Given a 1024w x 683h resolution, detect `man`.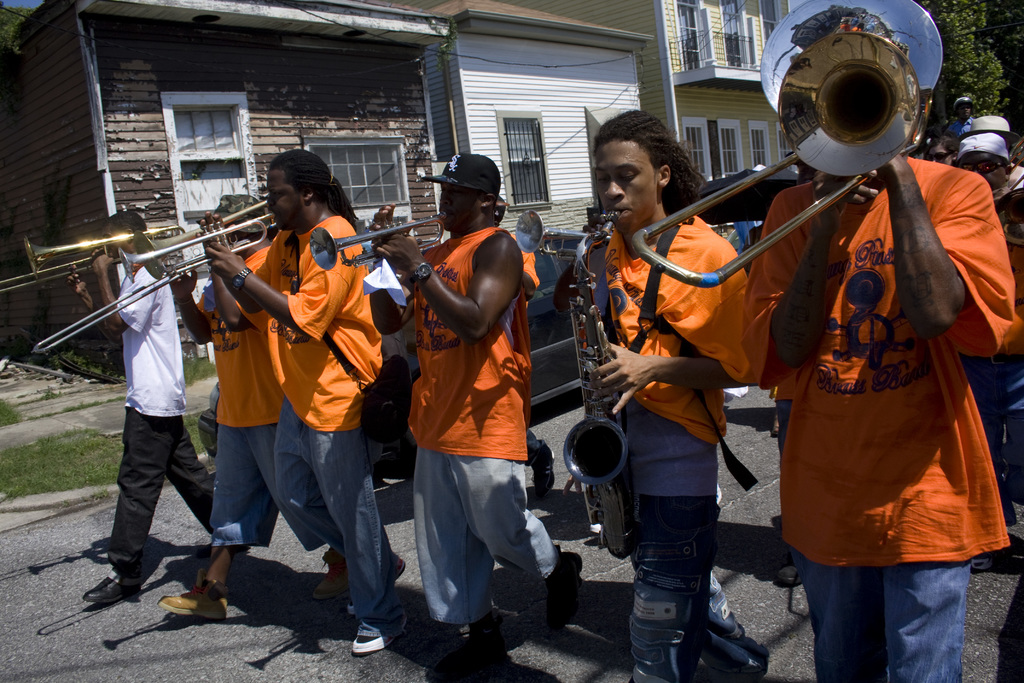
select_region(356, 145, 589, 682).
